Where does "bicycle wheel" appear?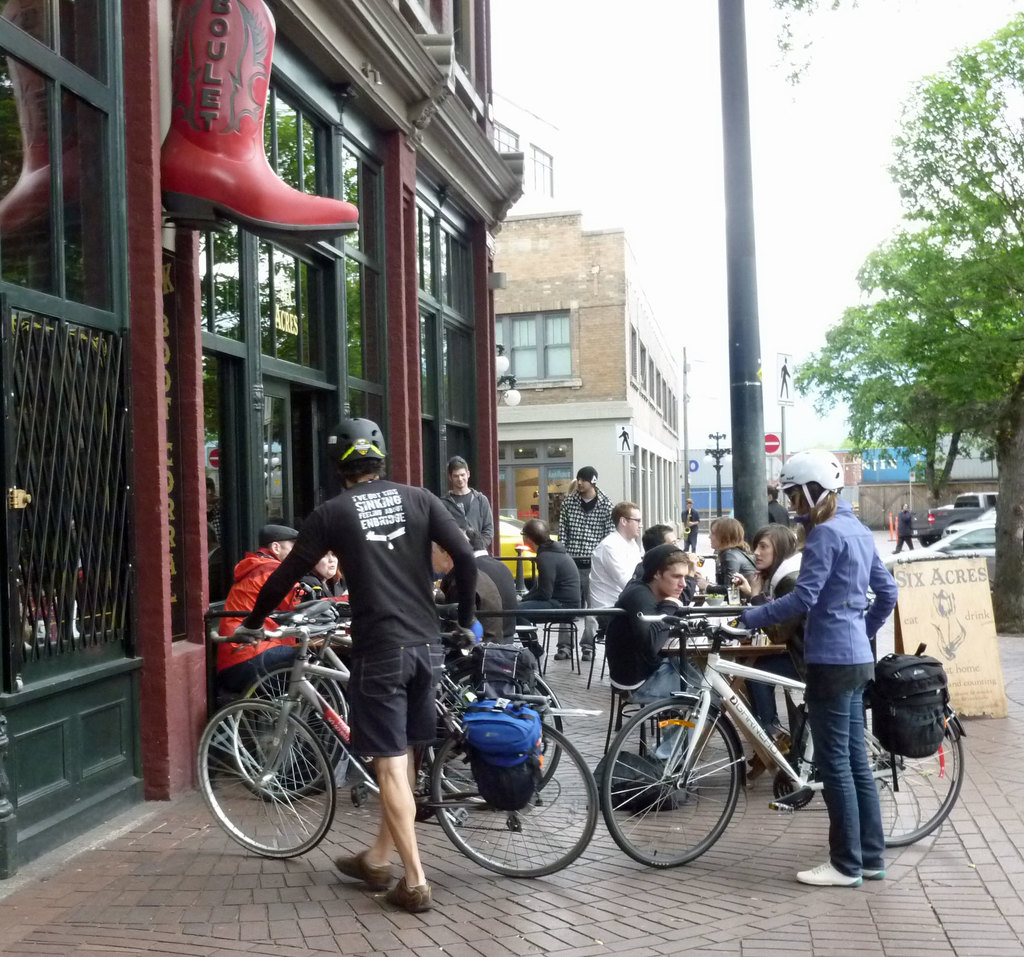
Appears at locate(438, 673, 563, 809).
